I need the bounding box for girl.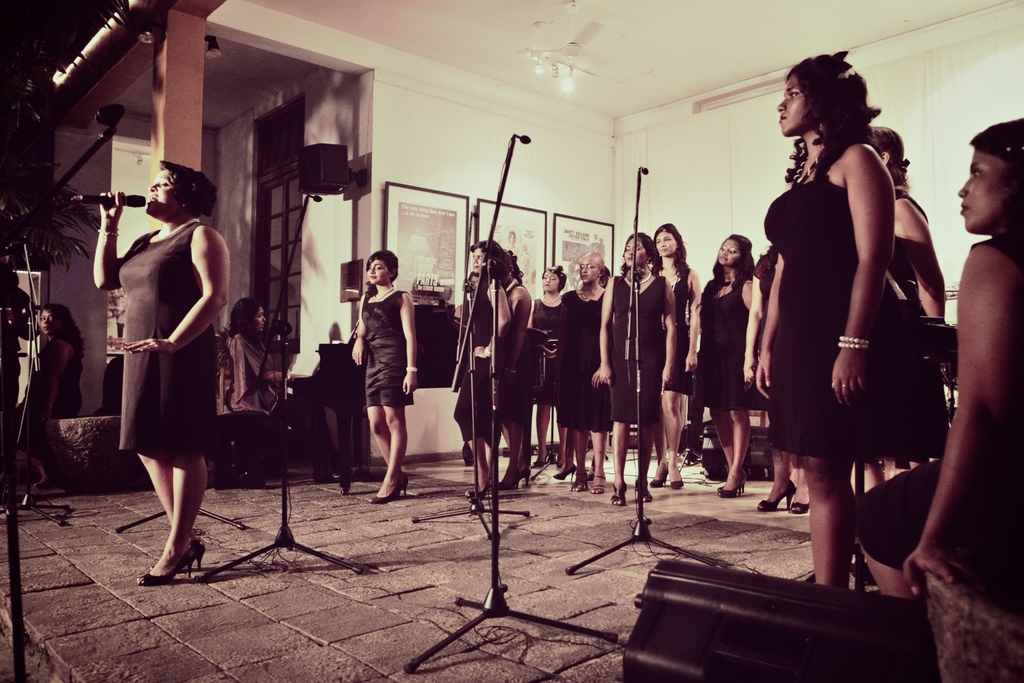
Here it is: box(756, 47, 893, 588).
